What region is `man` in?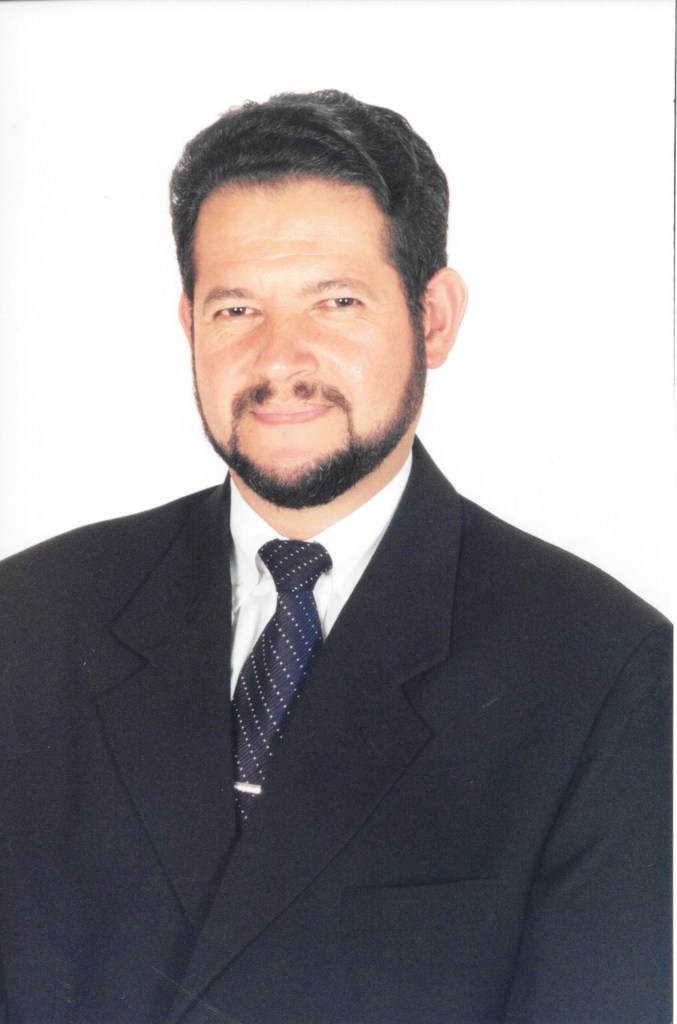
6/88/676/1018.
